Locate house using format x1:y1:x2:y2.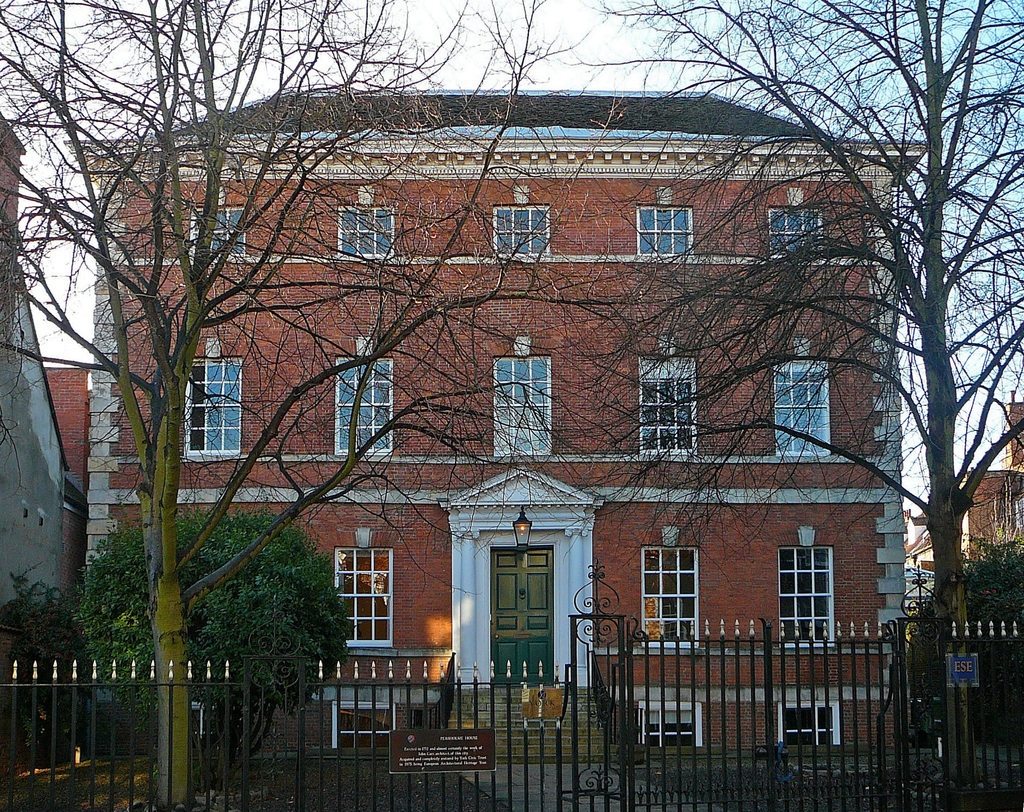
17:54:1007:765.
